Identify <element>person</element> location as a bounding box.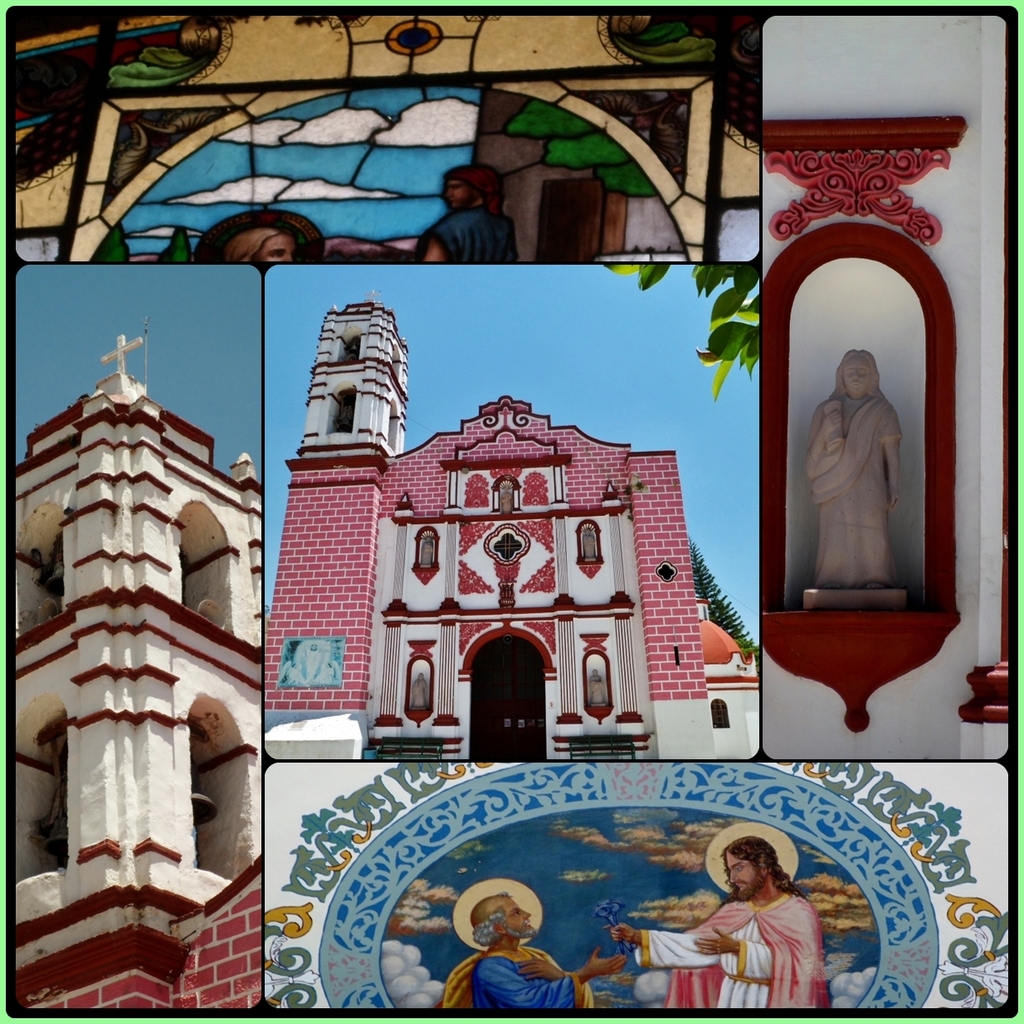
(809,346,905,584).
